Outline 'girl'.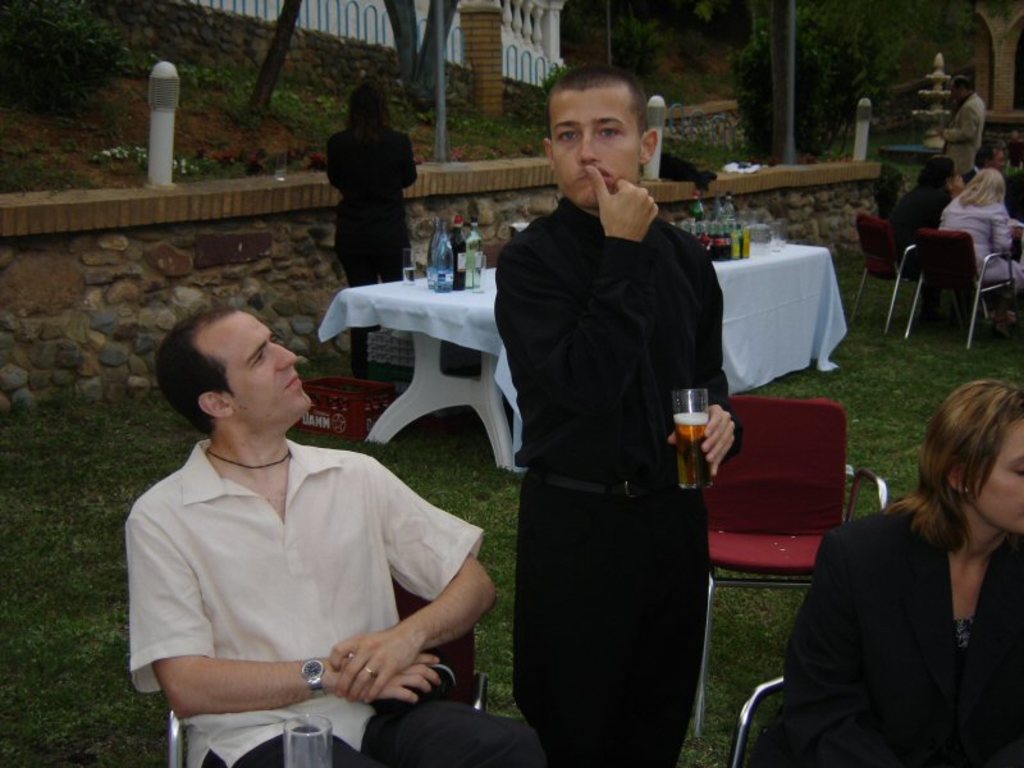
Outline: left=758, top=380, right=1023, bottom=767.
